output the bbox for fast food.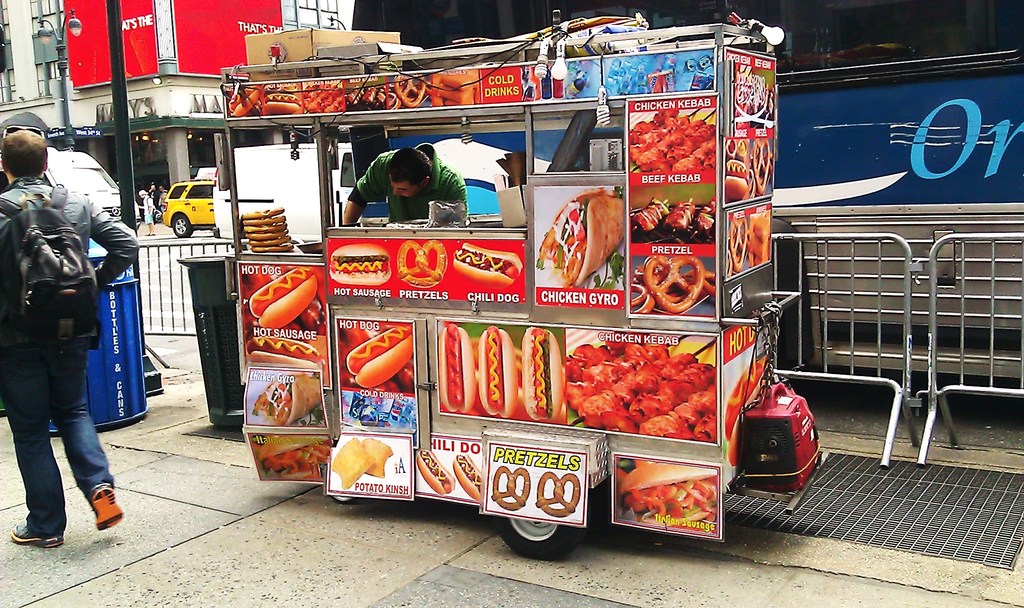
<box>619,458,717,536</box>.
